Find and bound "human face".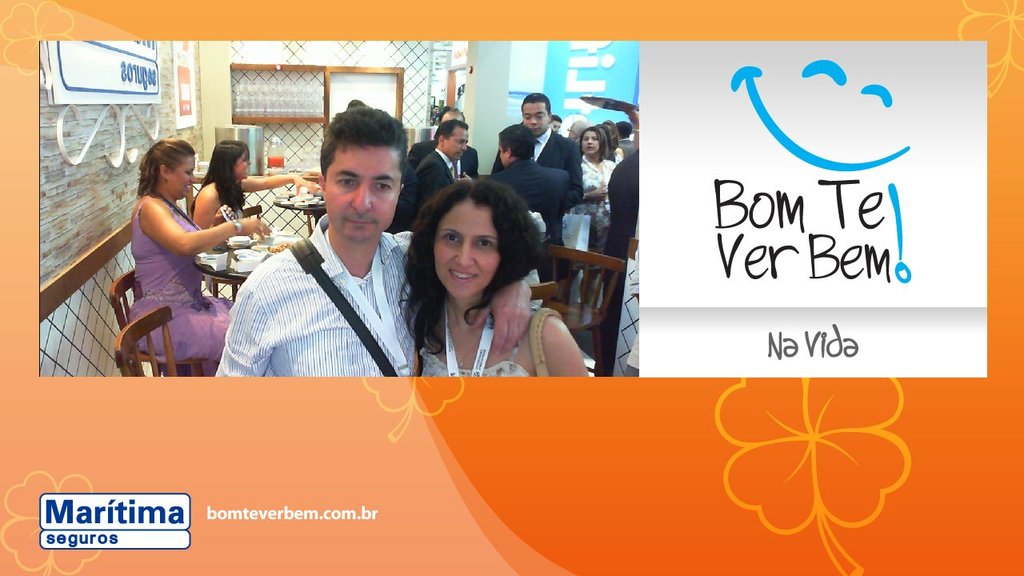
Bound: rect(435, 206, 499, 299).
